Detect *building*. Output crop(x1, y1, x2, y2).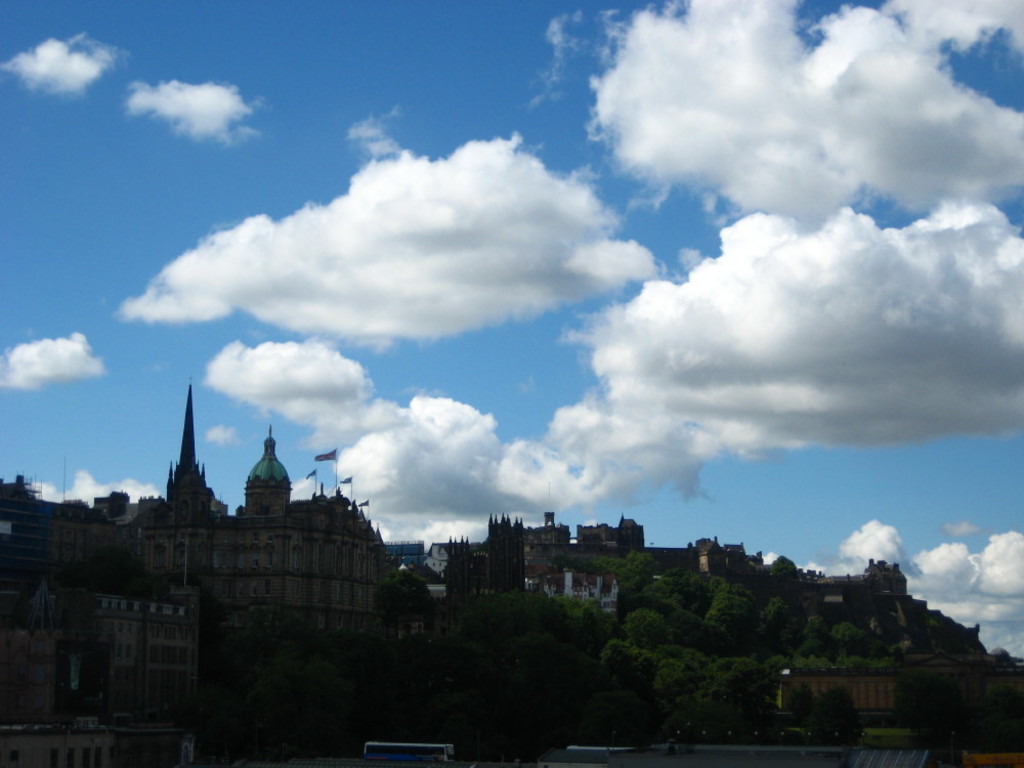
crop(0, 718, 190, 767).
